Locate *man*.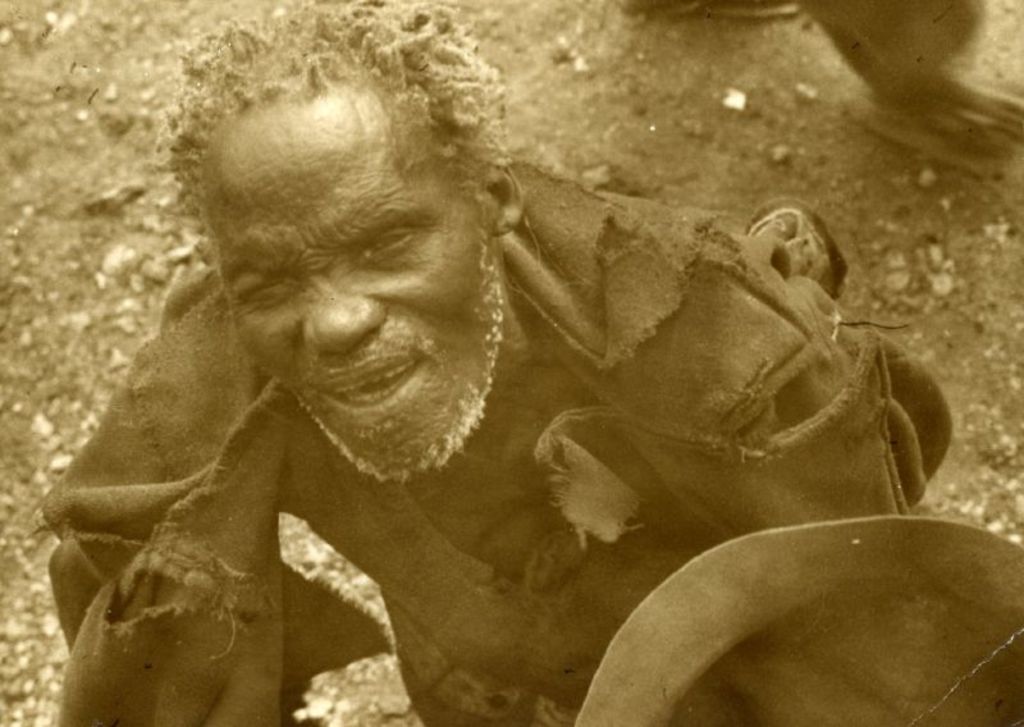
Bounding box: bbox=[36, 0, 1023, 726].
